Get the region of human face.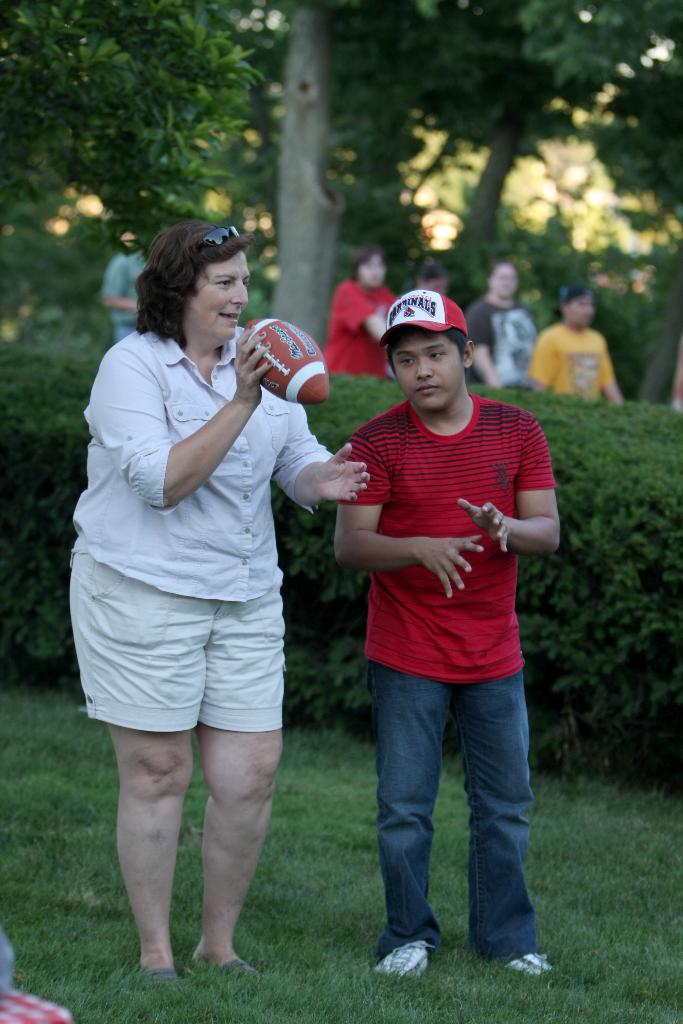
locate(391, 324, 456, 407).
